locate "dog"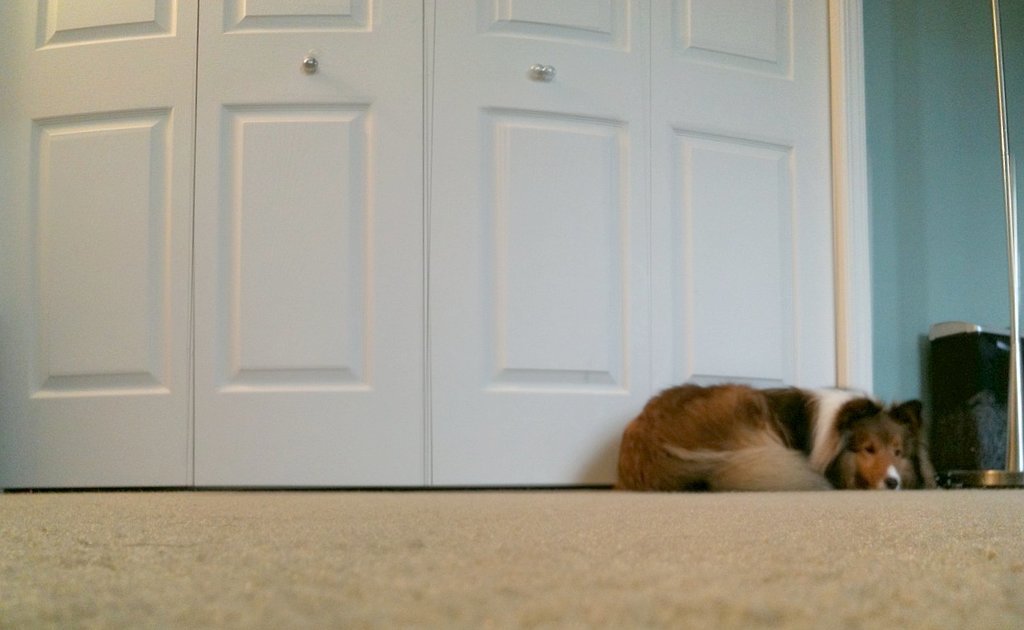
{"left": 613, "top": 384, "right": 928, "bottom": 492}
